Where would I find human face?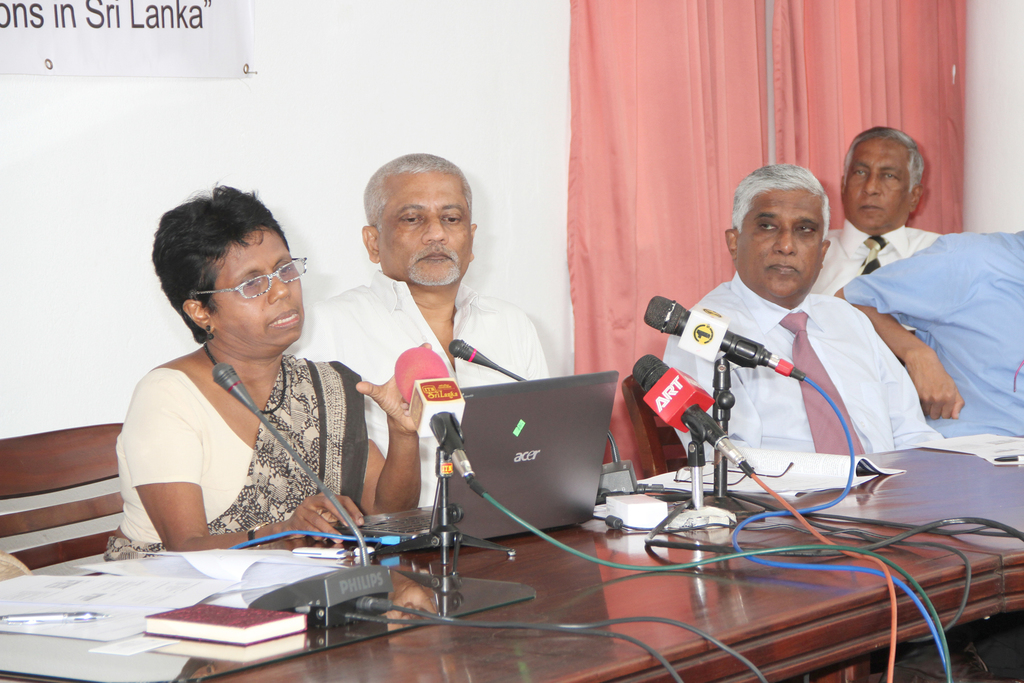
At {"x1": 840, "y1": 138, "x2": 911, "y2": 229}.
